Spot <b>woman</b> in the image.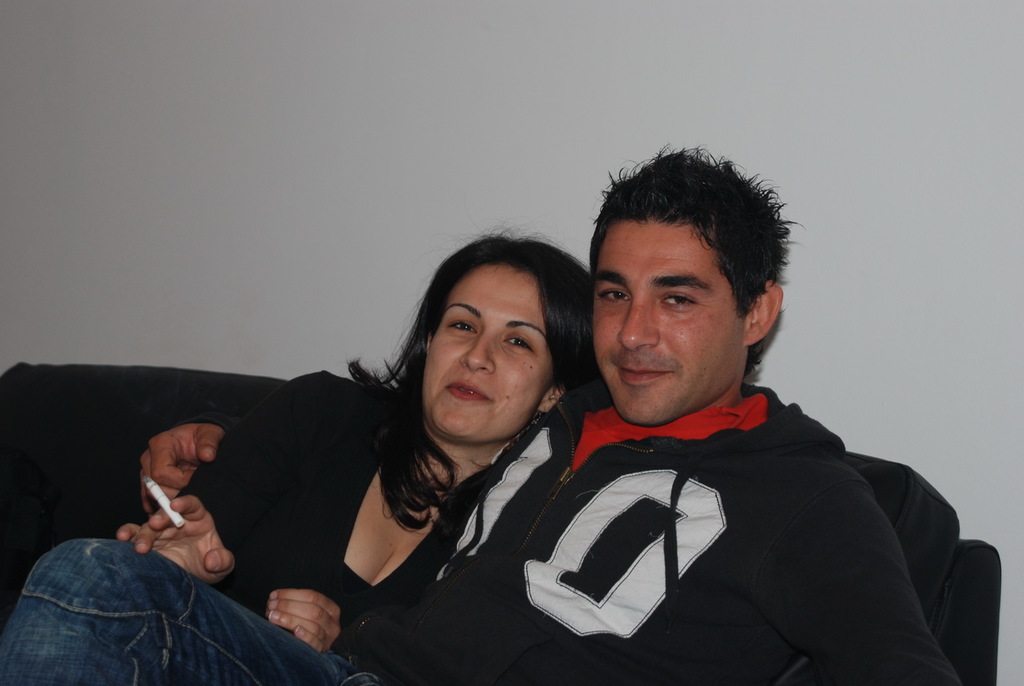
<b>woman</b> found at Rect(179, 206, 662, 685).
